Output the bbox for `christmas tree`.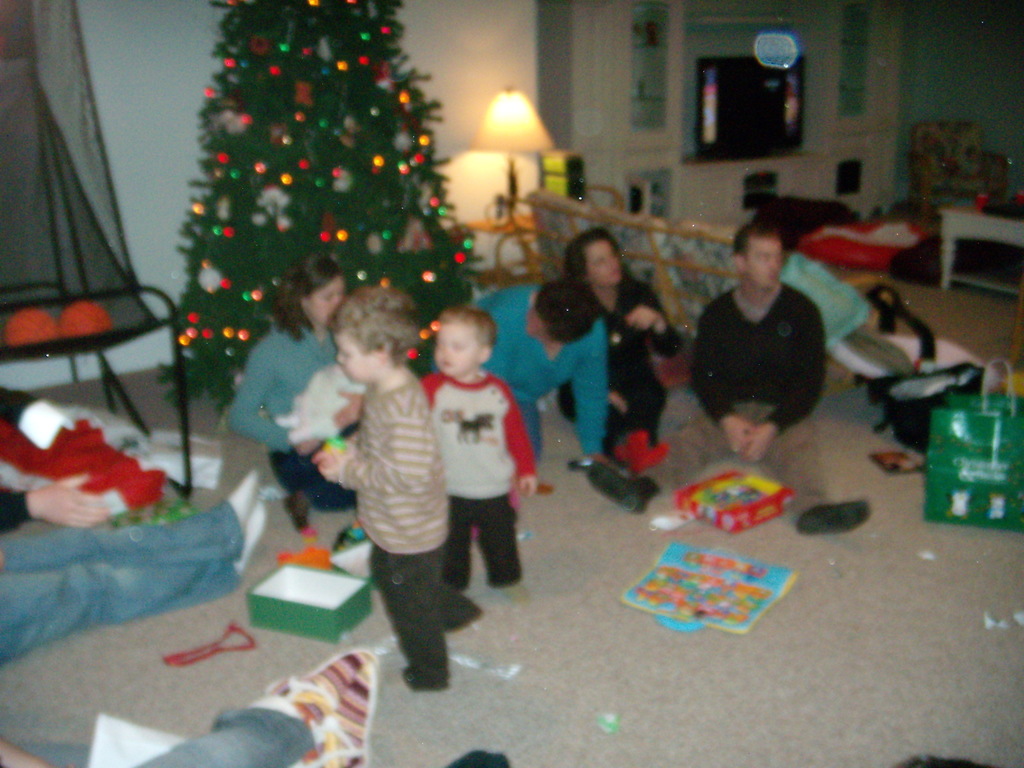
151, 0, 497, 406.
